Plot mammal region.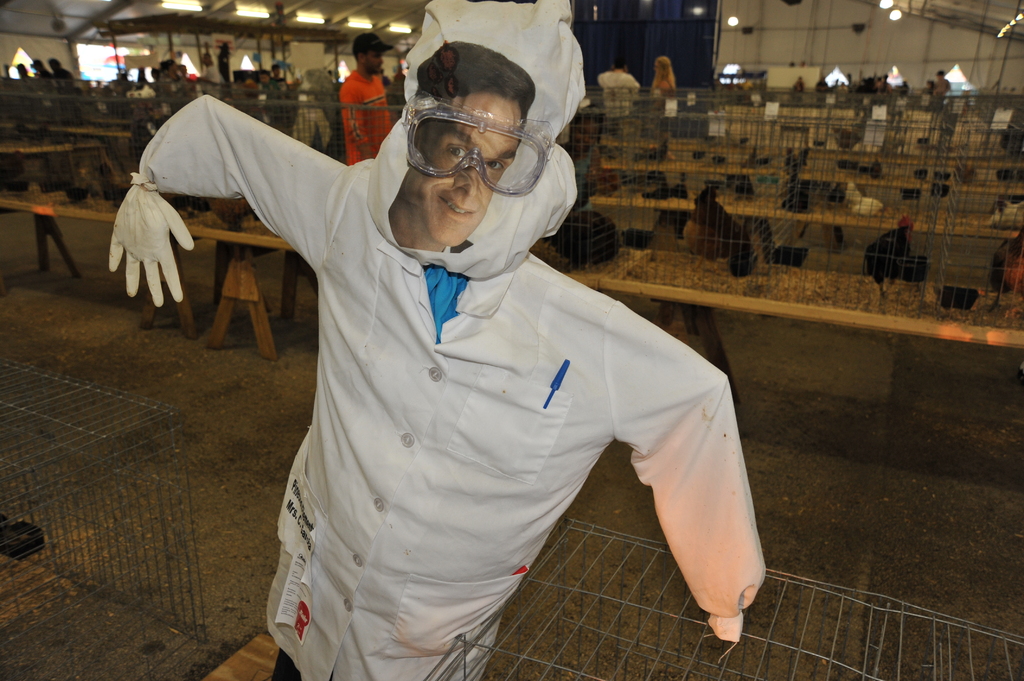
Plotted at (x1=930, y1=67, x2=950, y2=97).
